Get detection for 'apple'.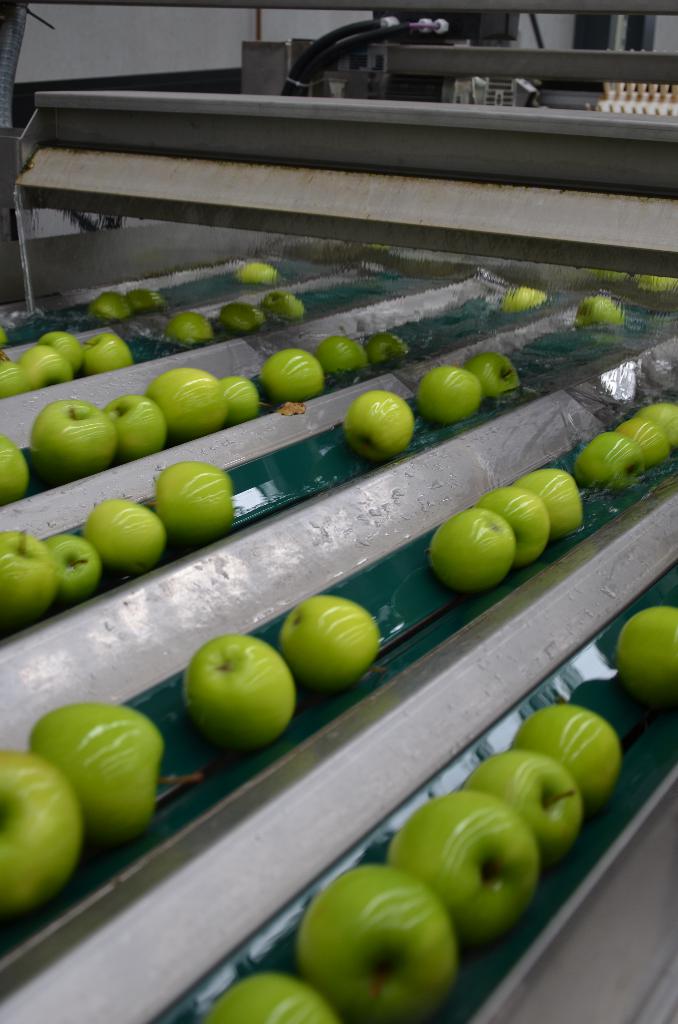
Detection: box(510, 700, 622, 817).
